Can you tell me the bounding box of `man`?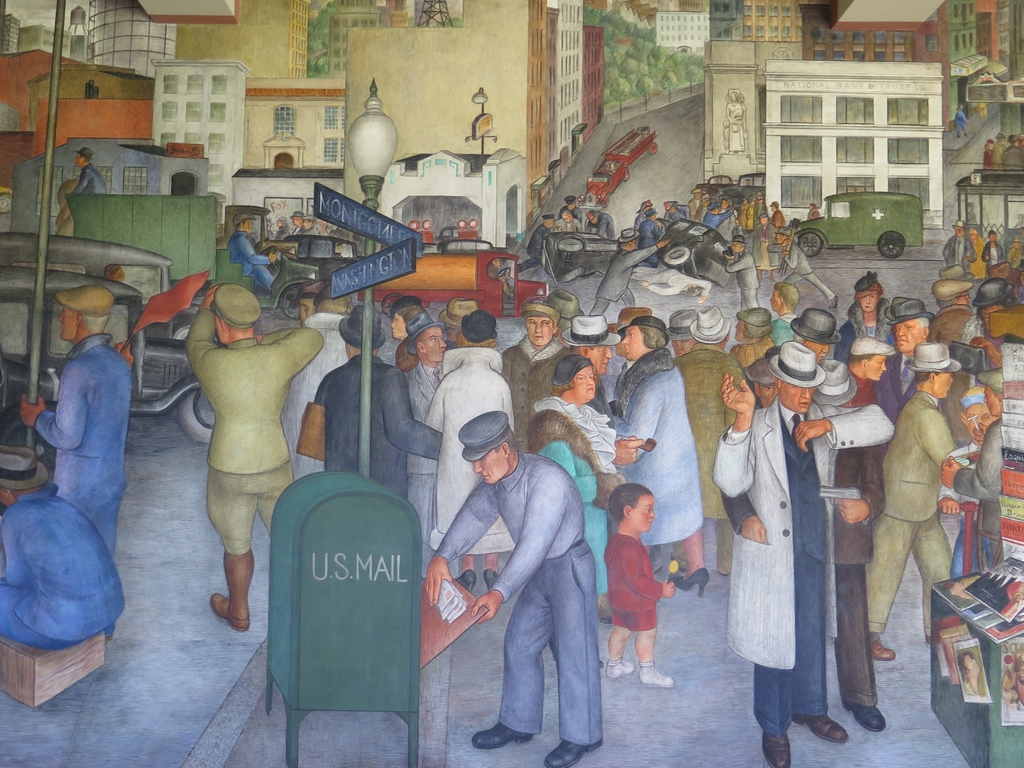
(557, 314, 621, 429).
